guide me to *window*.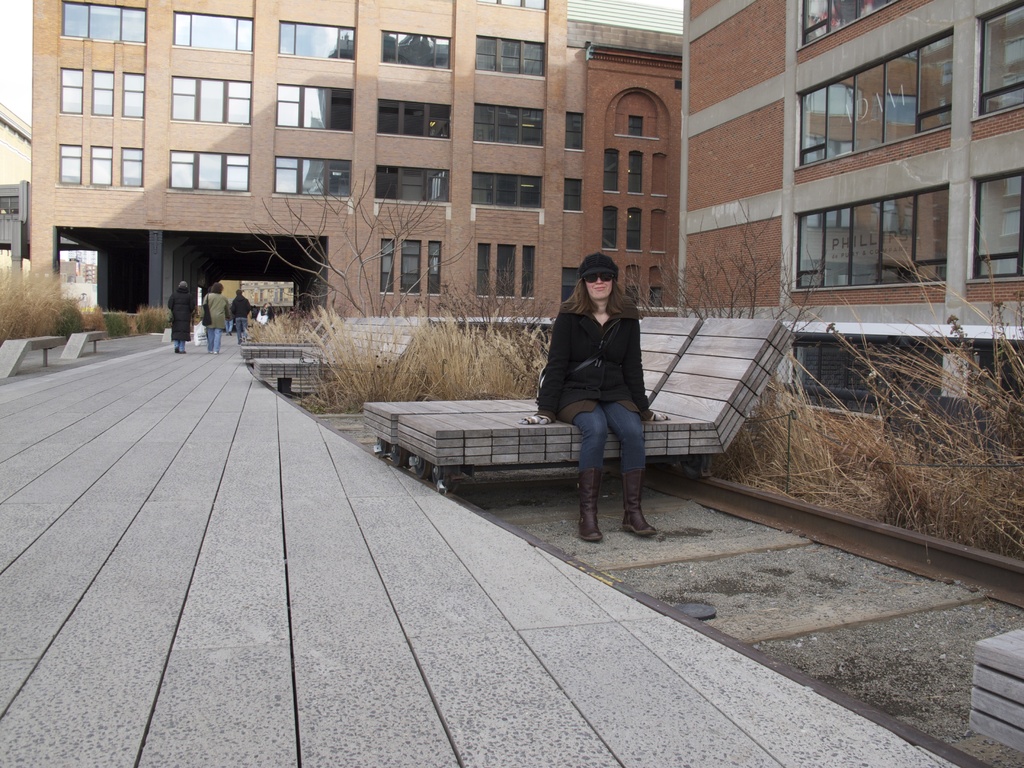
Guidance: (161,142,250,189).
